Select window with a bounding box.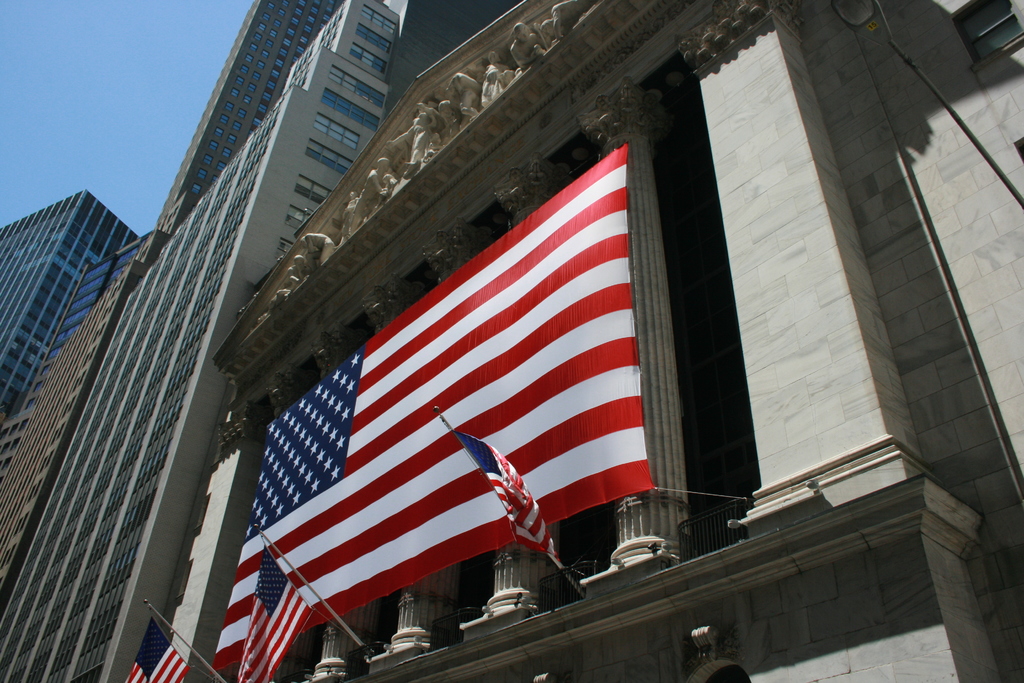
{"x1": 200, "y1": 154, "x2": 215, "y2": 170}.
